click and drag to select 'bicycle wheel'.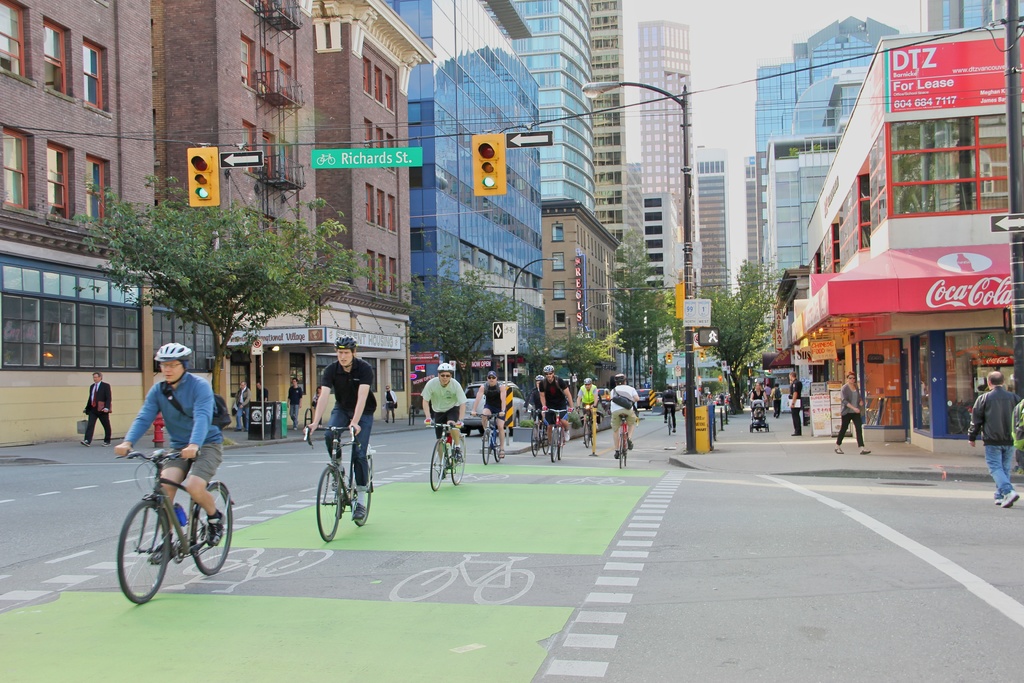
Selection: [x1=115, y1=493, x2=172, y2=604].
